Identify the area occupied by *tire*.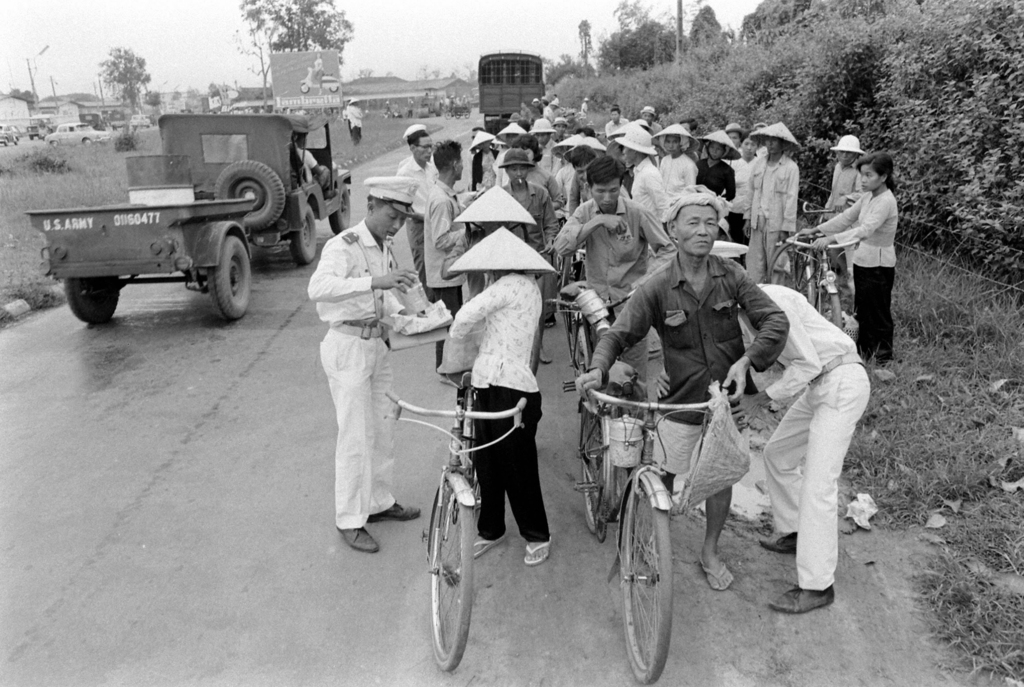
Area: x1=63, y1=273, x2=122, y2=327.
